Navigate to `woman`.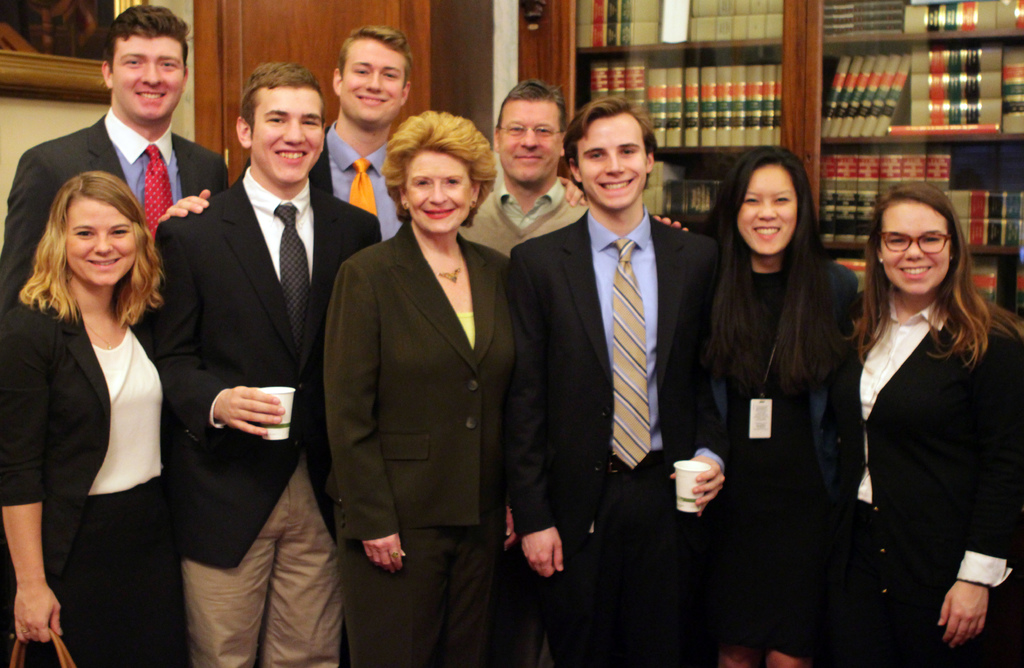
Navigation target: (851, 183, 1023, 667).
